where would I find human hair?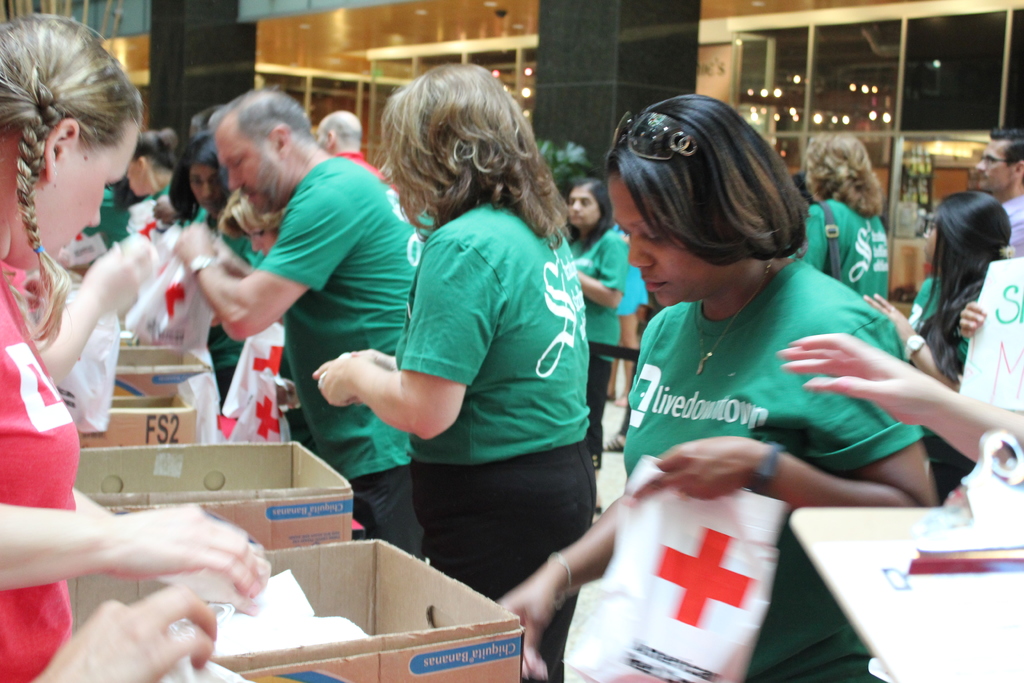
At {"left": 0, "top": 10, "right": 145, "bottom": 351}.
